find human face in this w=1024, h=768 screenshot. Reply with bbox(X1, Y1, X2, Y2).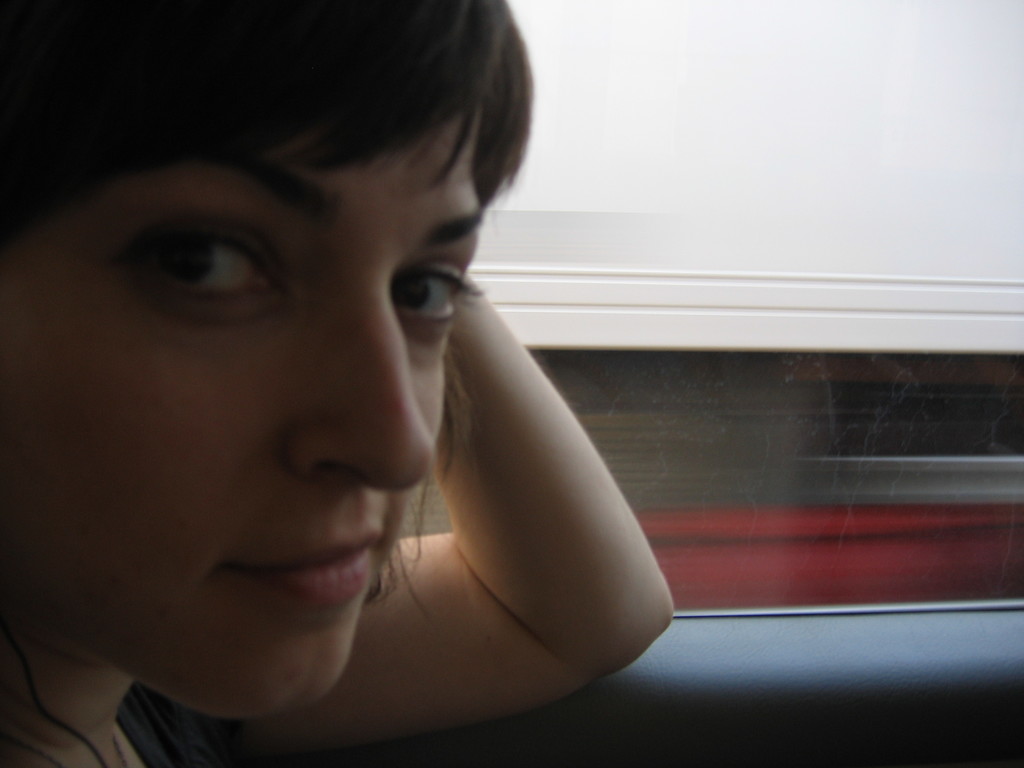
bbox(0, 108, 491, 698).
